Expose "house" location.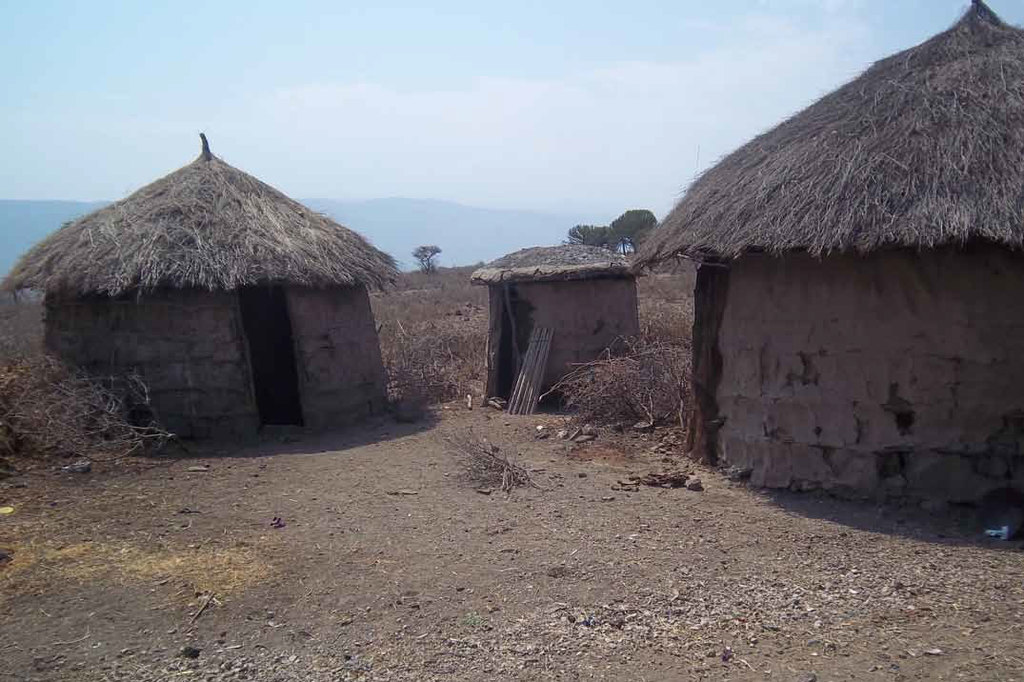
Exposed at bbox(622, 0, 1023, 525).
